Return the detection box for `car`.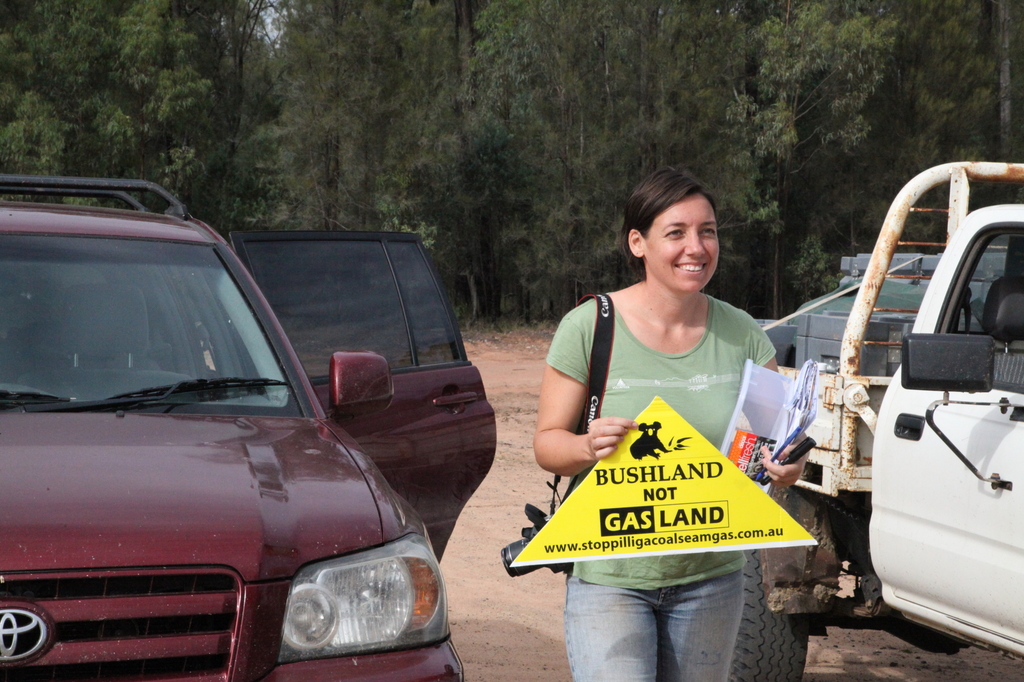
pyautogui.locateOnScreen(1, 172, 500, 681).
